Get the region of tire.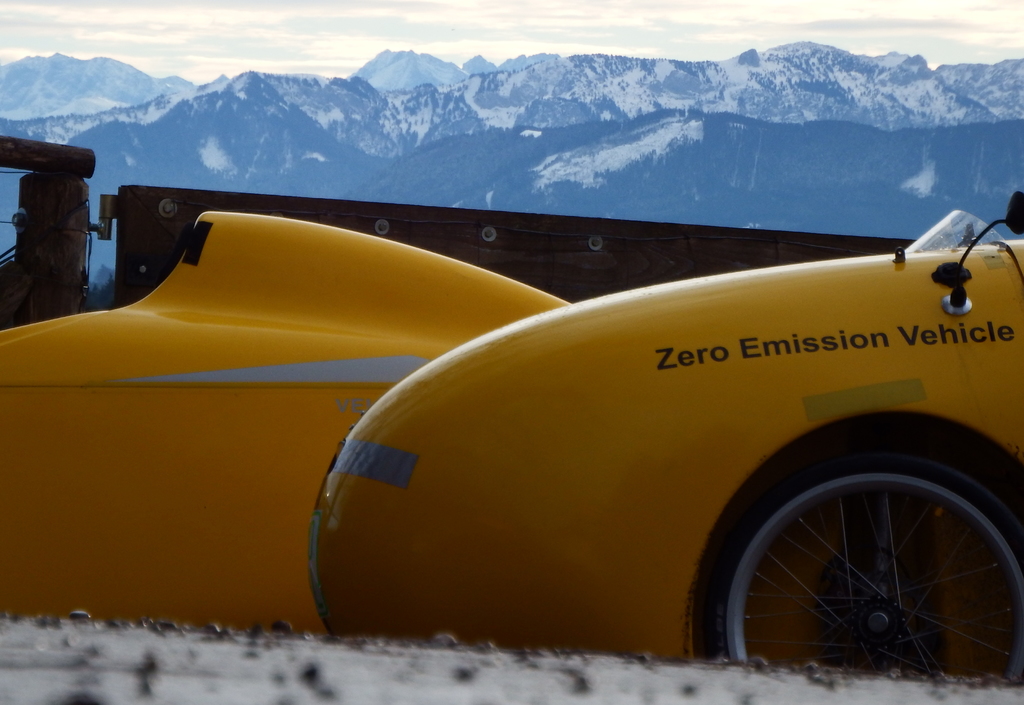
bbox=(687, 430, 1023, 683).
